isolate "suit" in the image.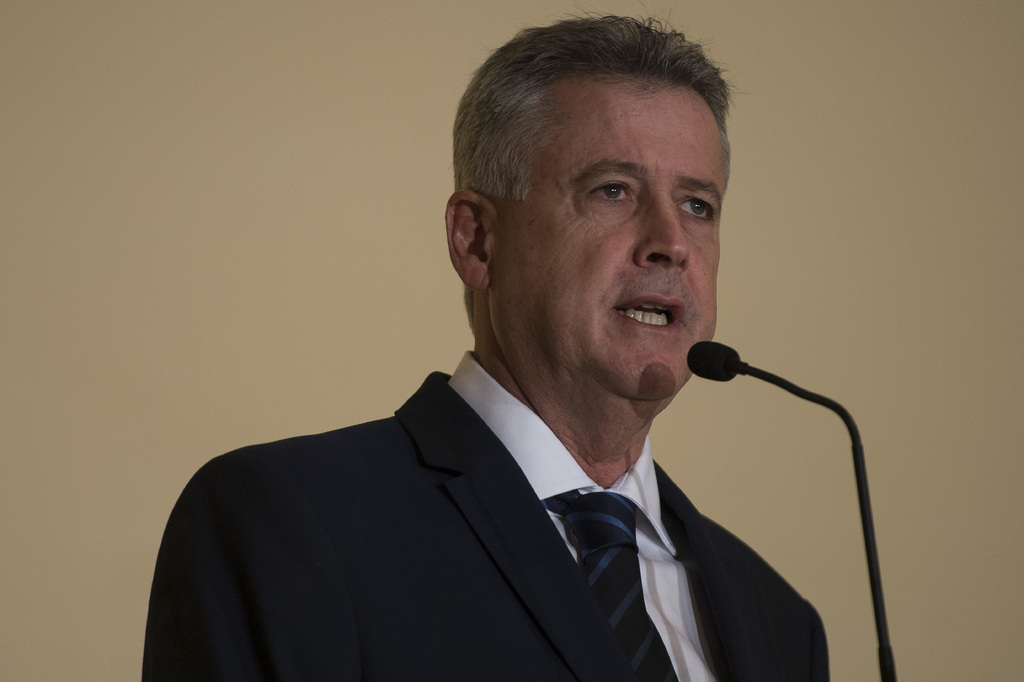
Isolated region: [left=133, top=325, right=820, bottom=660].
